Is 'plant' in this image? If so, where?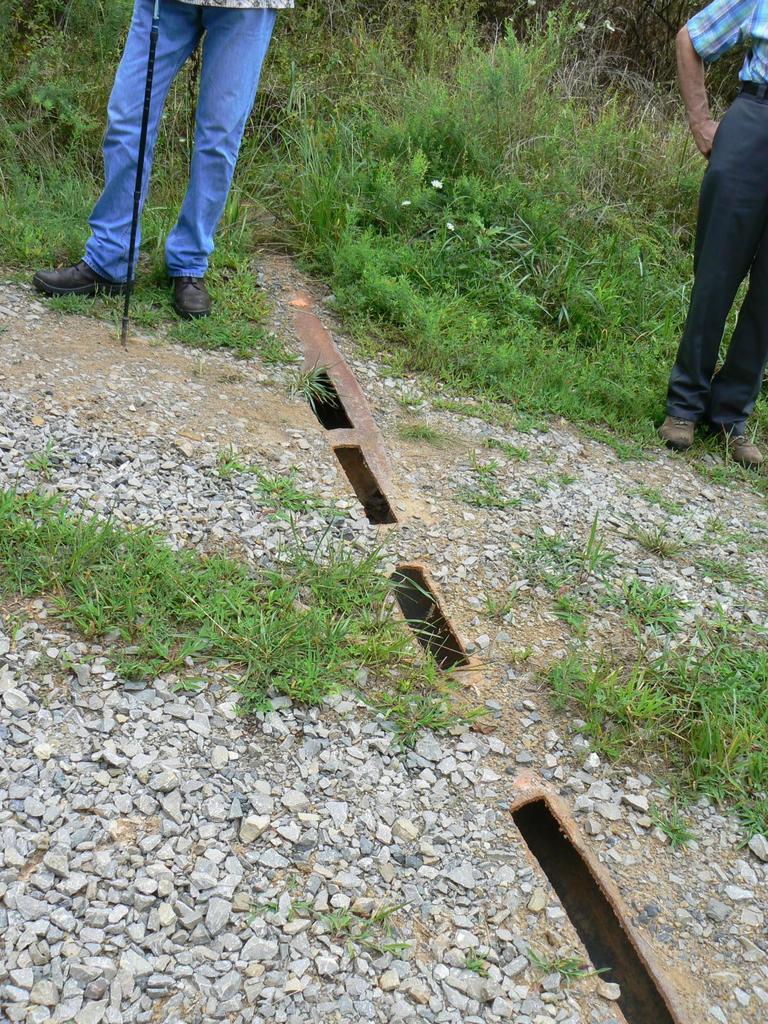
Yes, at <region>484, 435, 541, 465</region>.
